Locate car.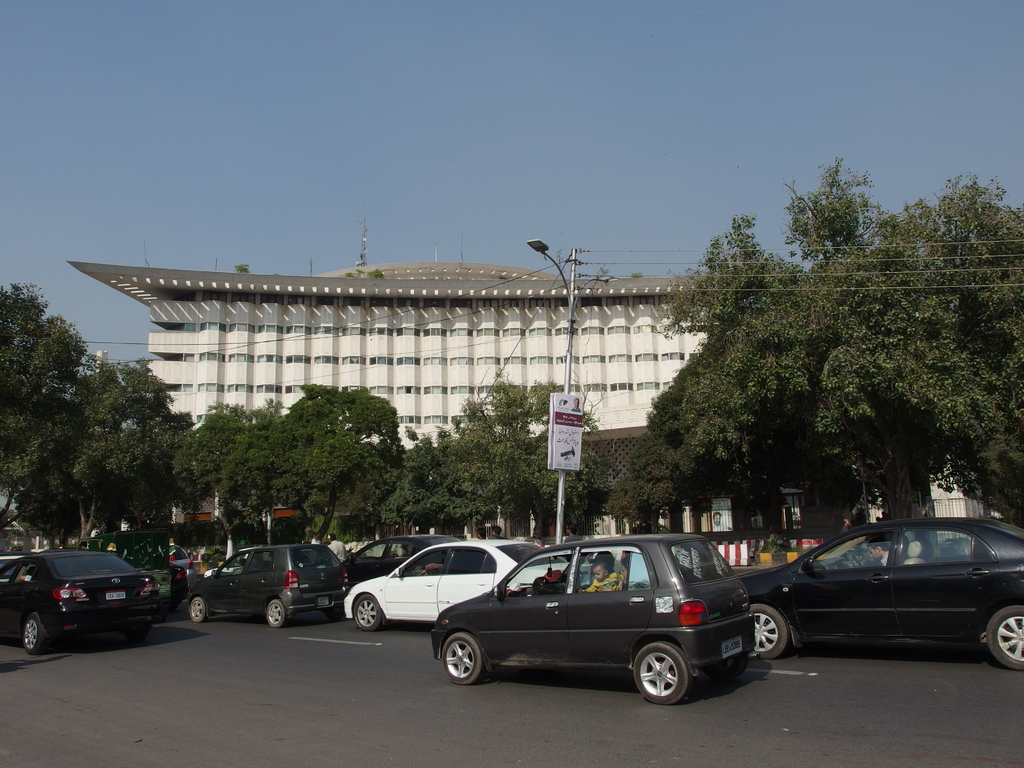
Bounding box: (0,553,28,587).
